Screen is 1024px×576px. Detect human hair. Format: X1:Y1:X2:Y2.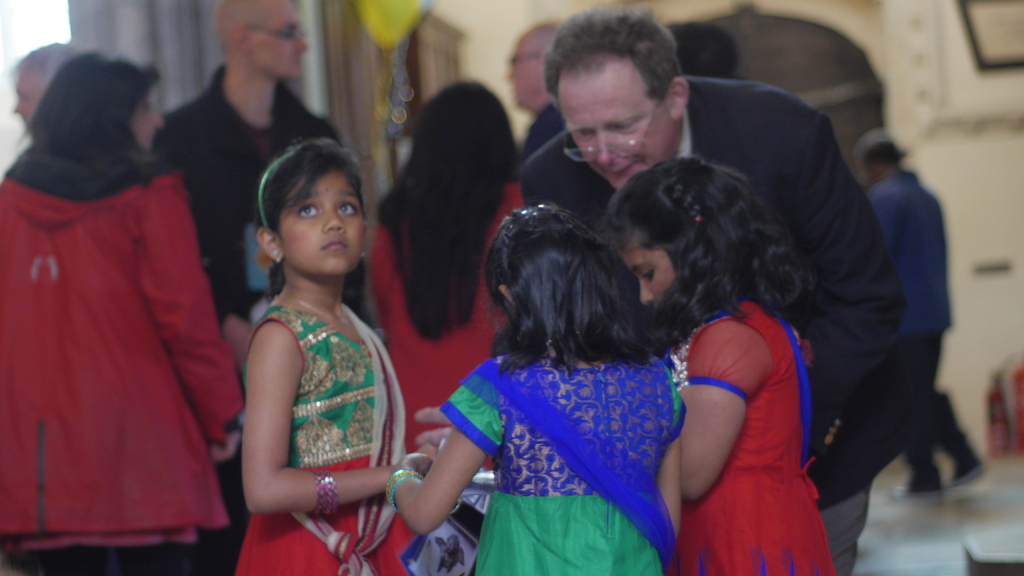
42:47:154:157.
